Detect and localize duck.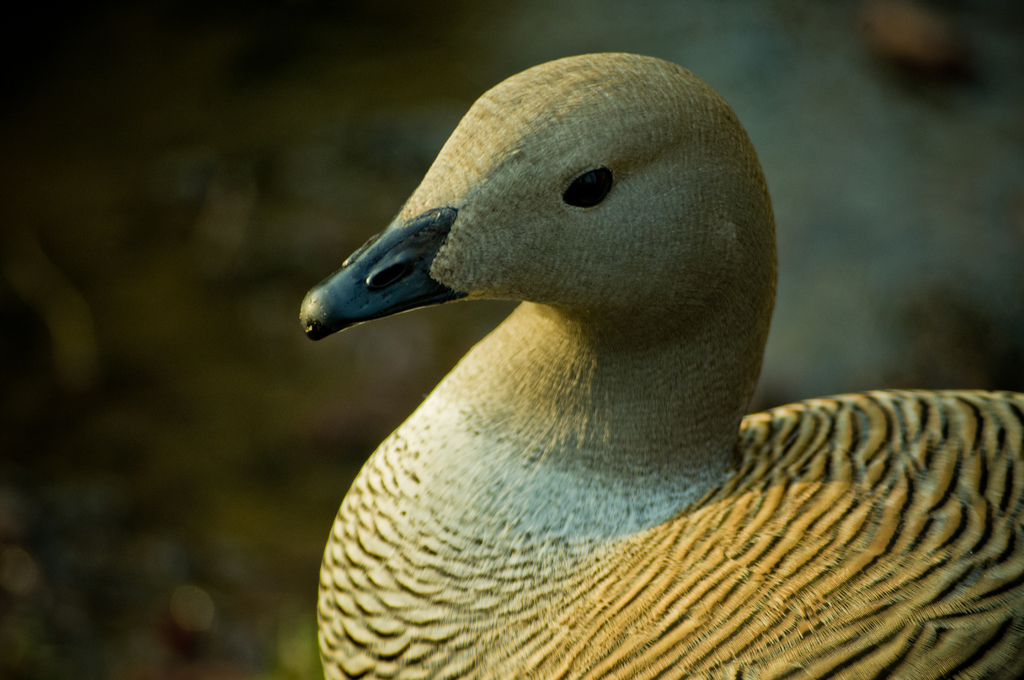
Localized at bbox(313, 48, 1023, 679).
